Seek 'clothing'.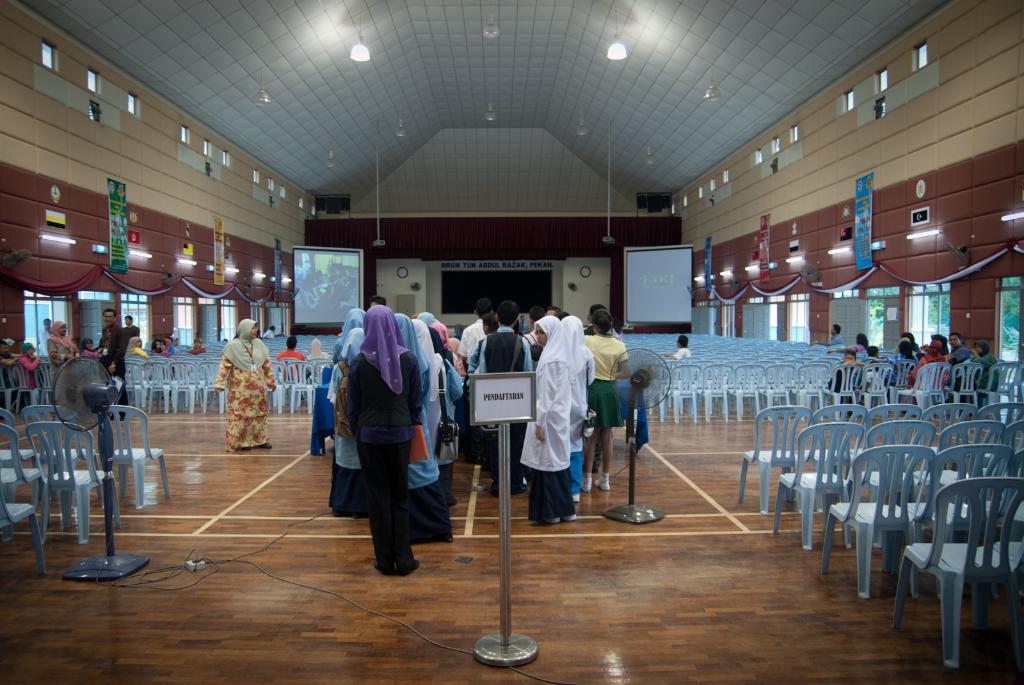
bbox=(92, 320, 133, 421).
